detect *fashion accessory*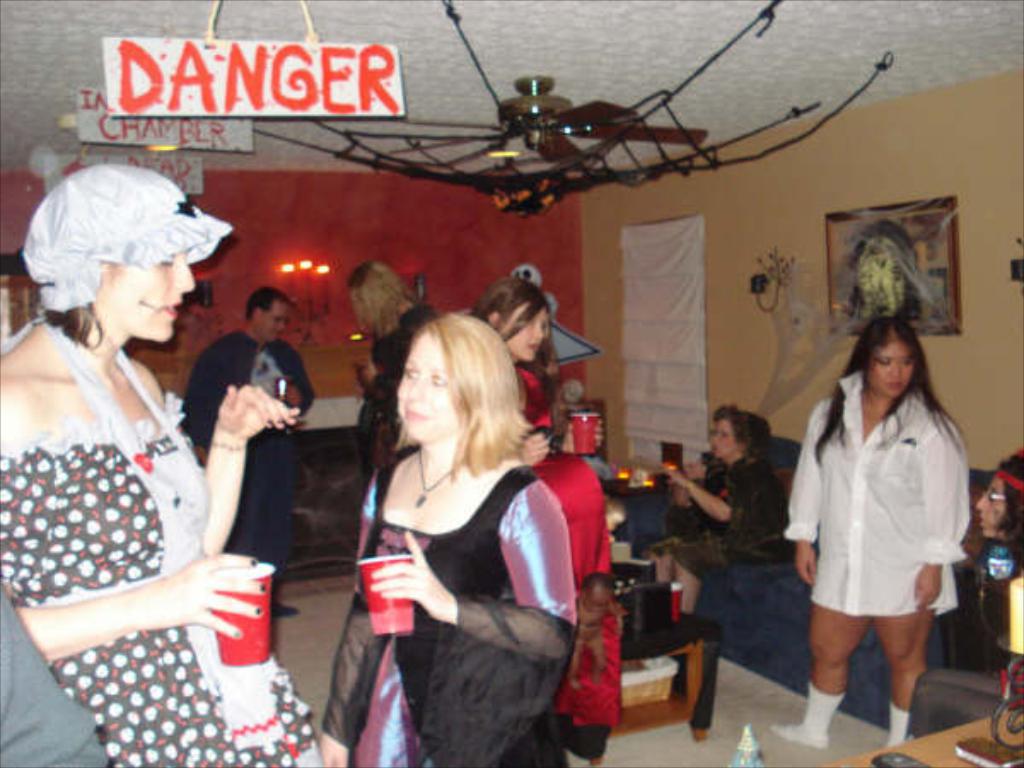
locate(770, 683, 843, 748)
